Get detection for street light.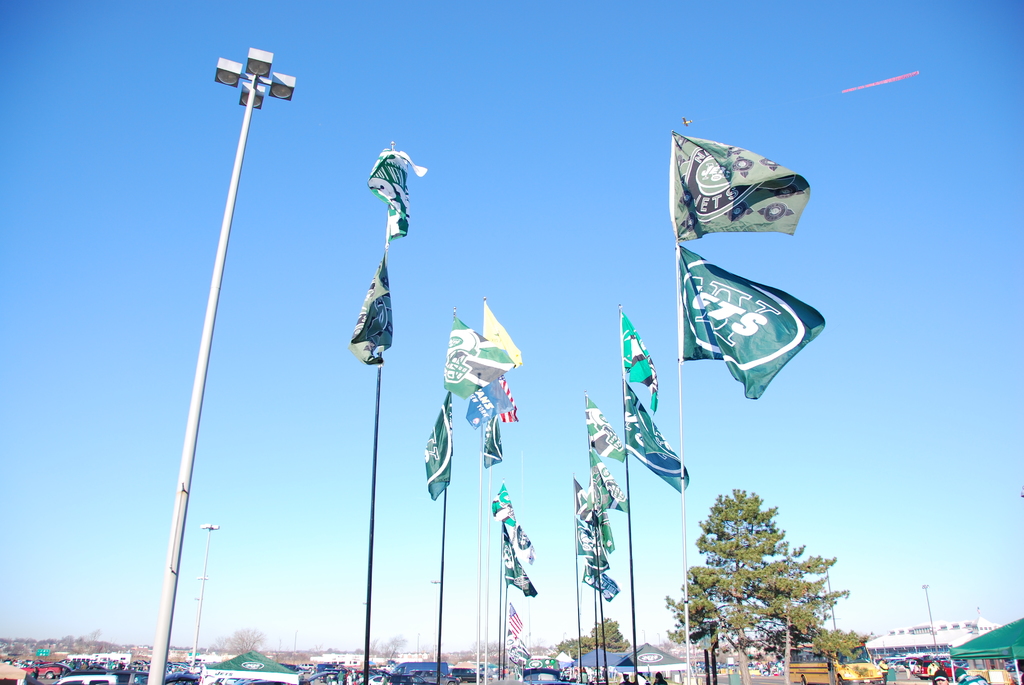
Detection: [192,522,221,674].
